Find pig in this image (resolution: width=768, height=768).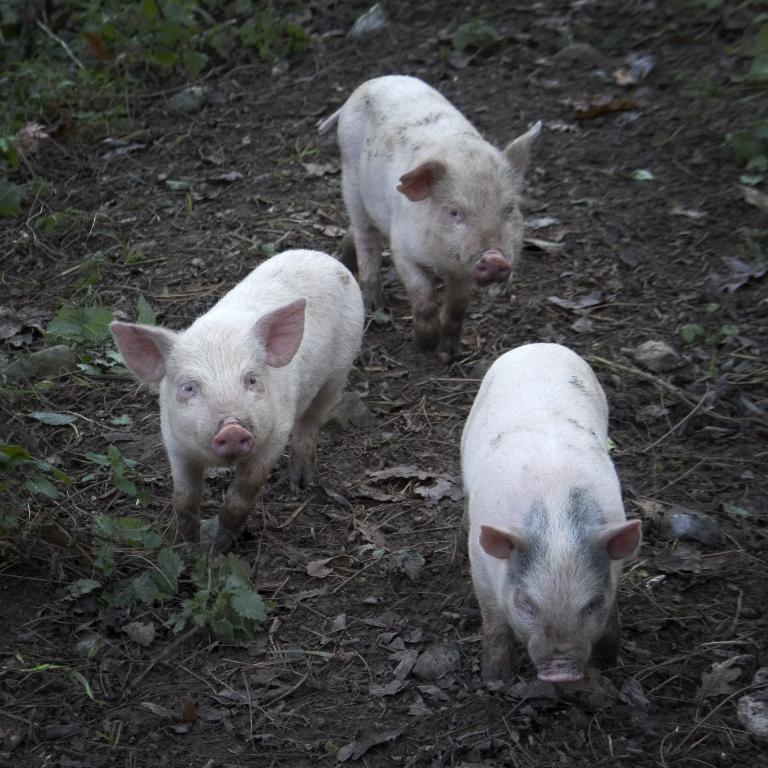
left=455, top=341, right=647, bottom=692.
